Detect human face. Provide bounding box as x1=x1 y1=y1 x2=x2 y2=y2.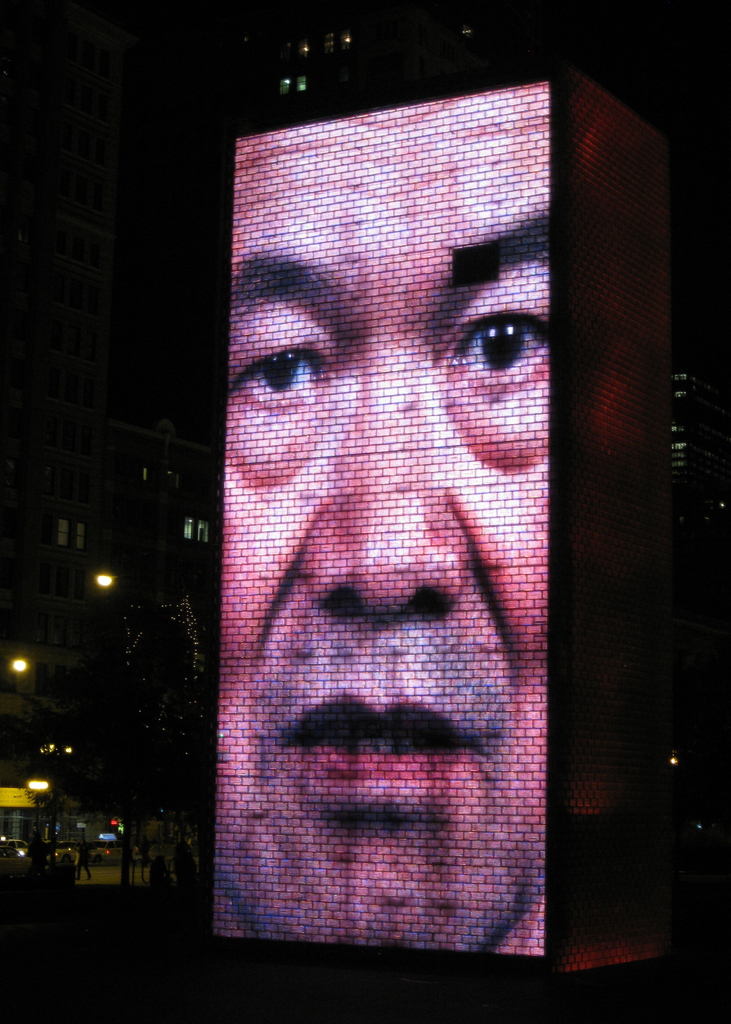
x1=214 y1=77 x2=548 y2=956.
